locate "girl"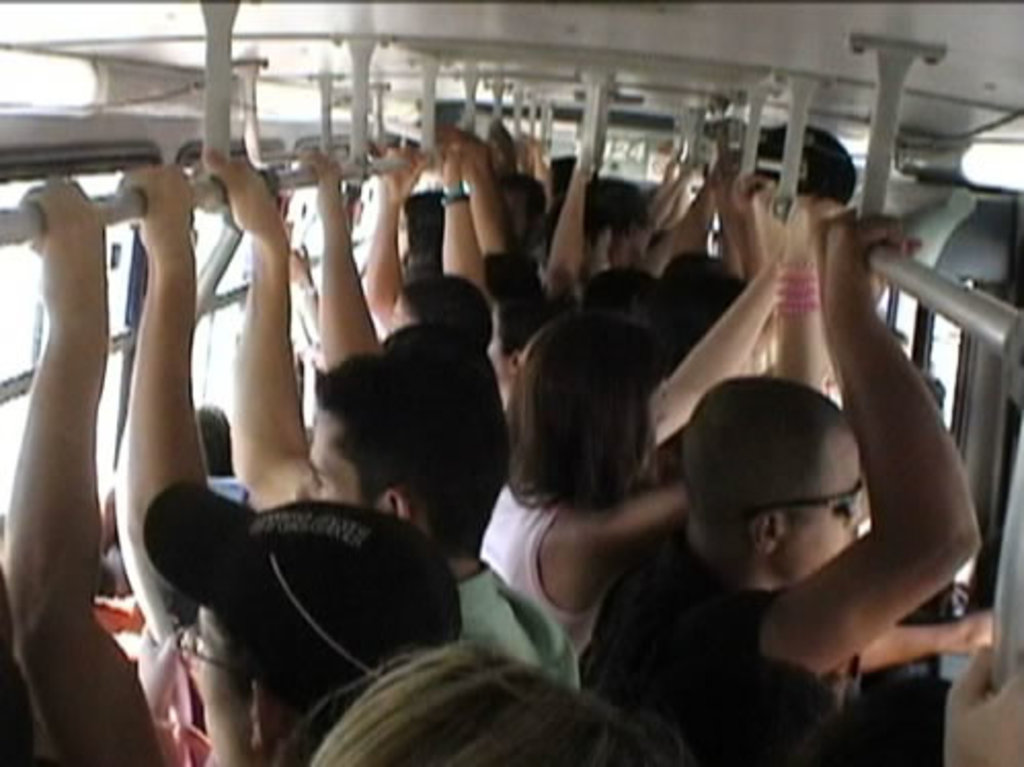
(left=575, top=215, right=979, bottom=765)
